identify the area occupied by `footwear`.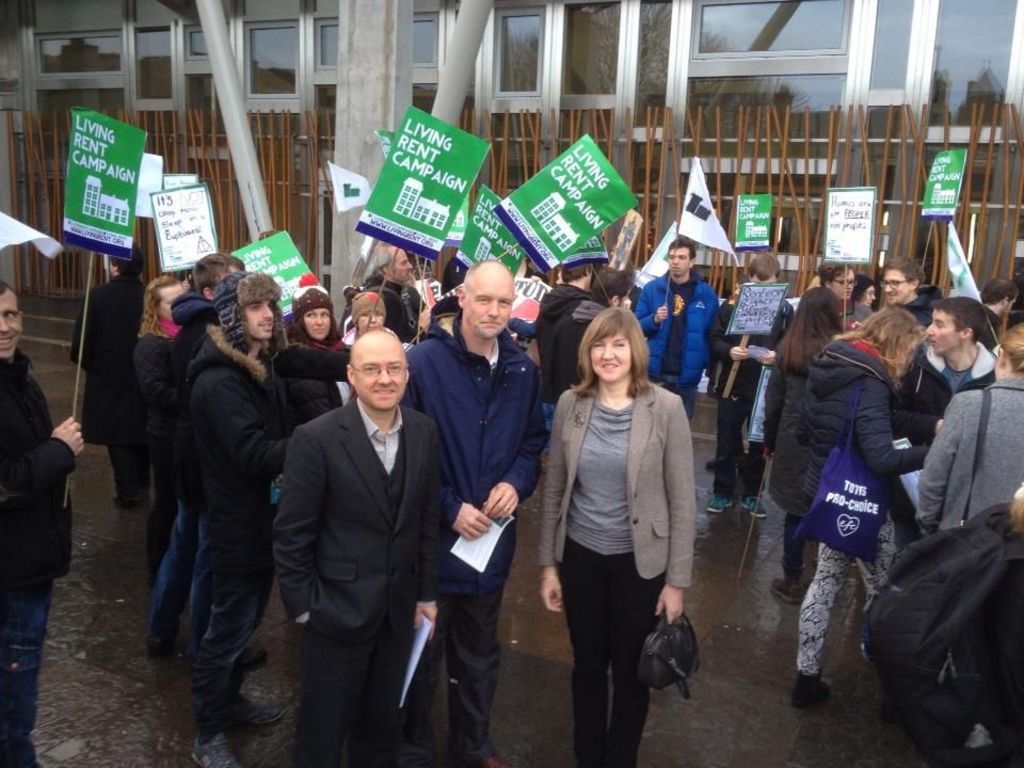
Area: select_region(111, 491, 149, 509).
